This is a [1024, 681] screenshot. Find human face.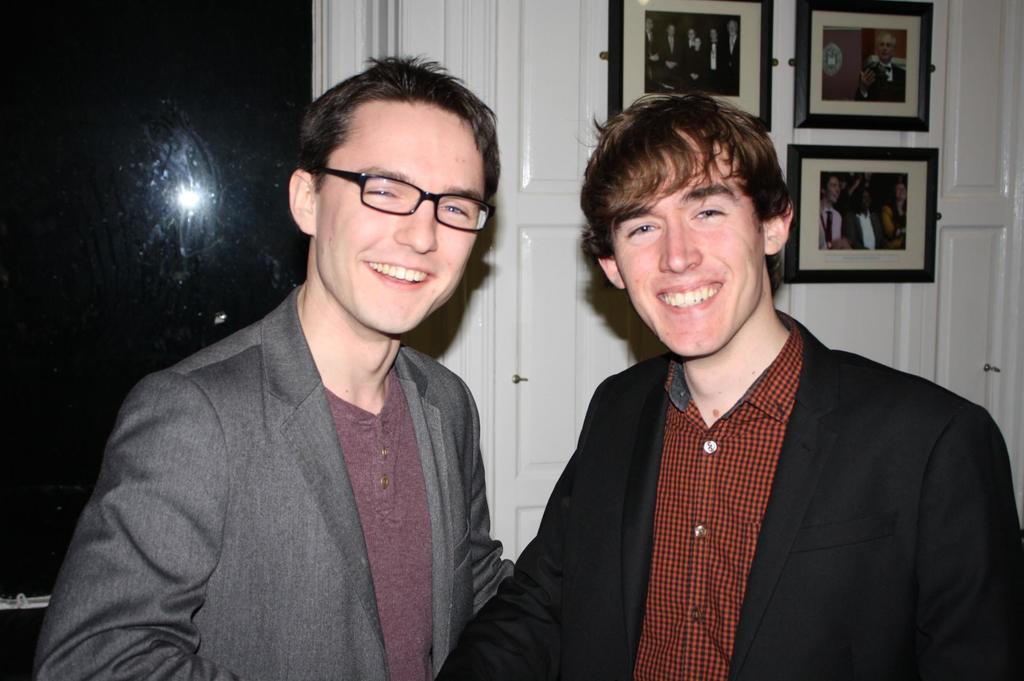
Bounding box: 311/100/484/338.
